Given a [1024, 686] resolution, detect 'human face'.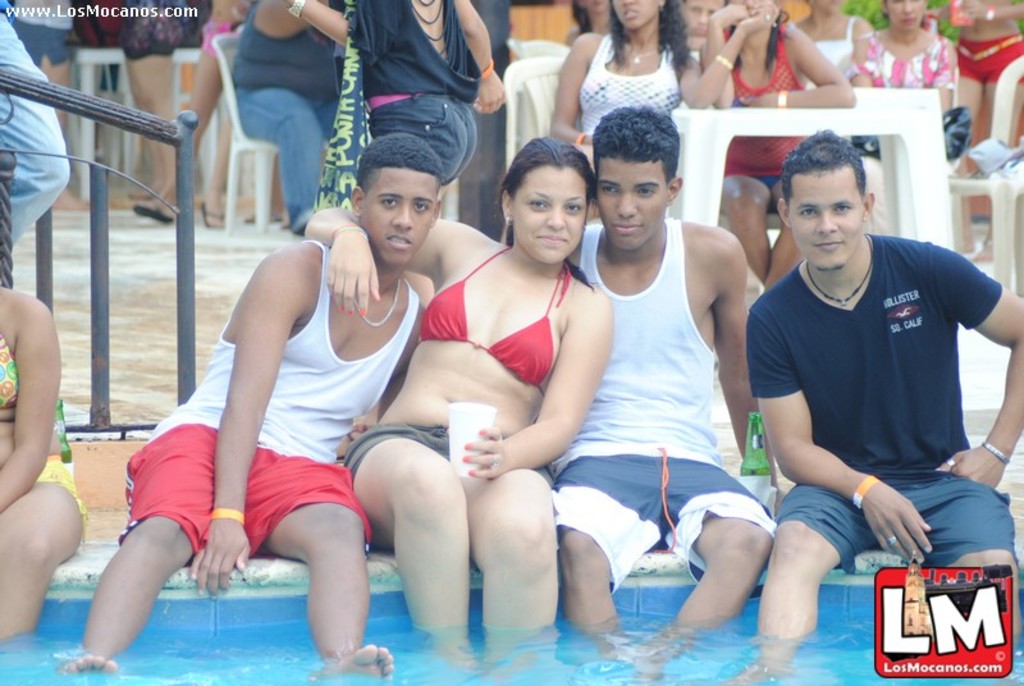
detection(794, 172, 861, 267).
